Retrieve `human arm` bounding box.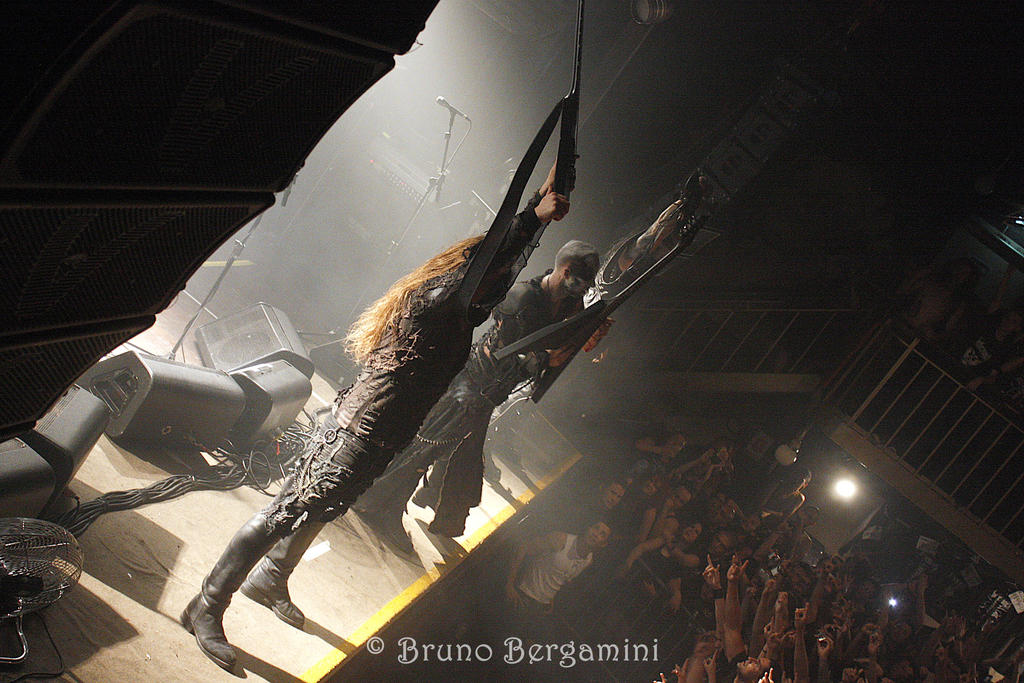
Bounding box: <region>818, 570, 845, 603</region>.
